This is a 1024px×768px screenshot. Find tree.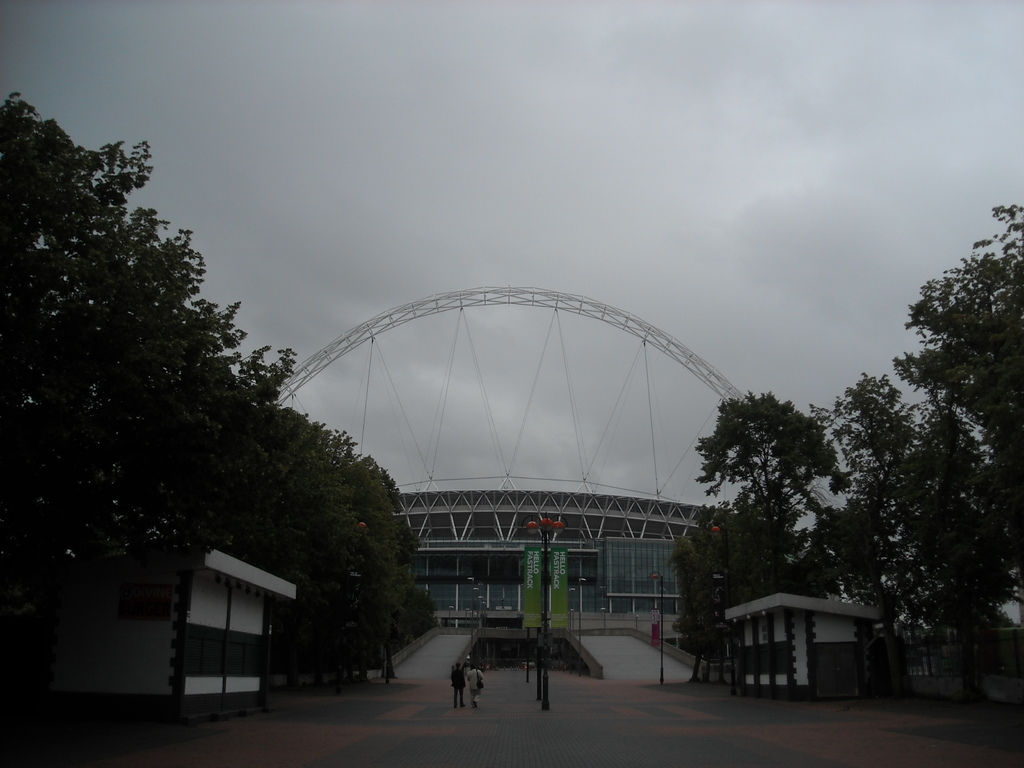
Bounding box: <bbox>852, 188, 1018, 714</bbox>.
